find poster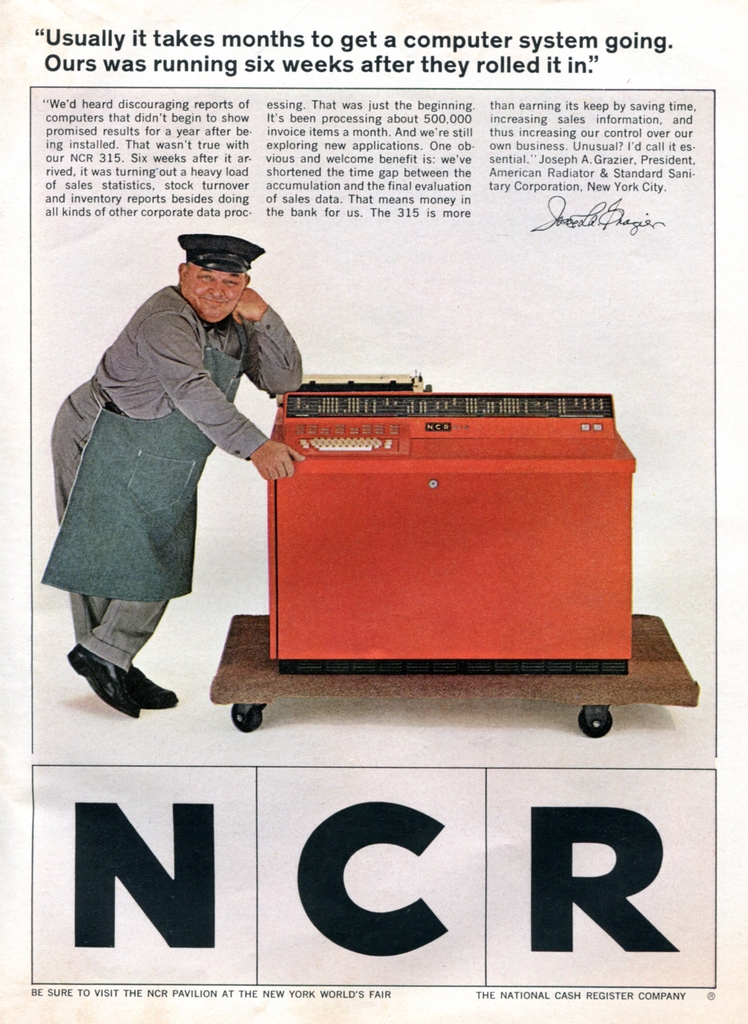
{"left": 0, "top": 0, "right": 747, "bottom": 1023}
